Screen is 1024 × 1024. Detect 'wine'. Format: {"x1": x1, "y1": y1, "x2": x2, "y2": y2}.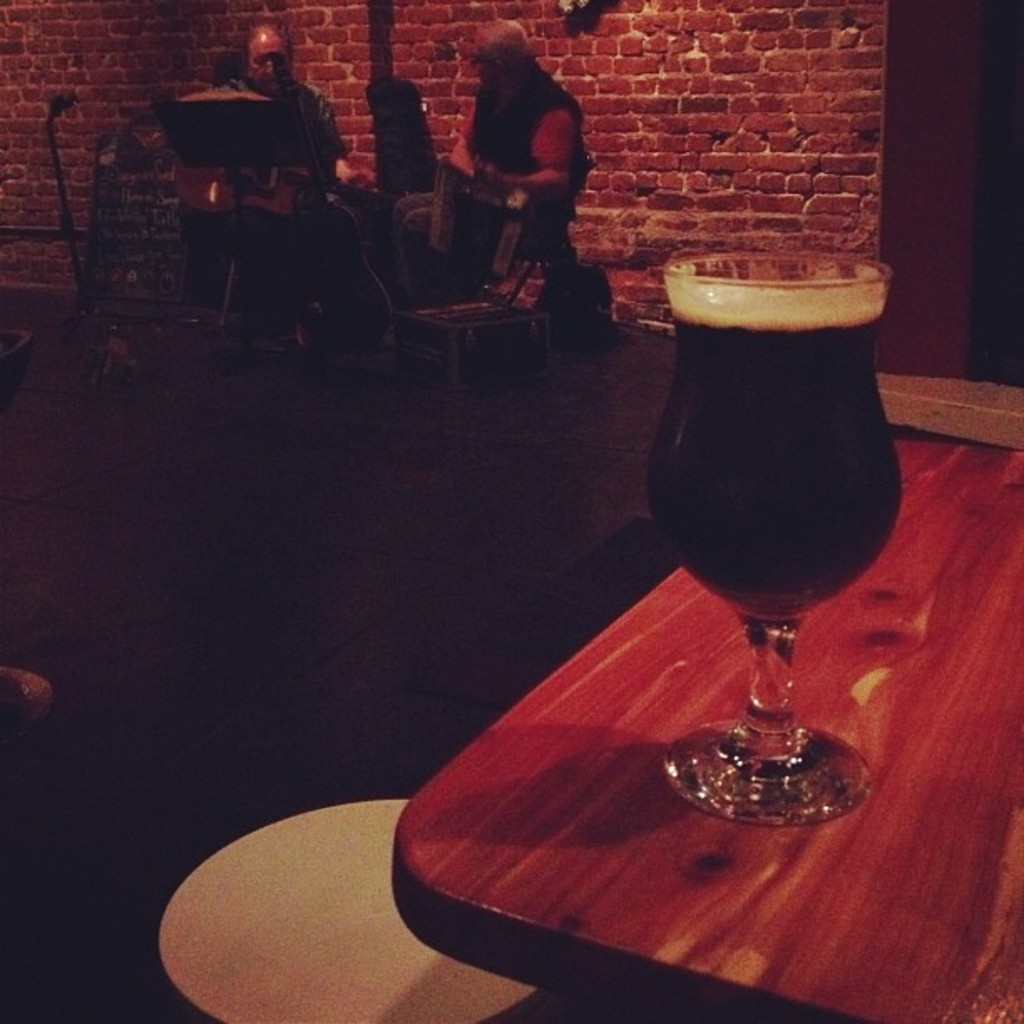
{"x1": 644, "y1": 264, "x2": 905, "y2": 621}.
